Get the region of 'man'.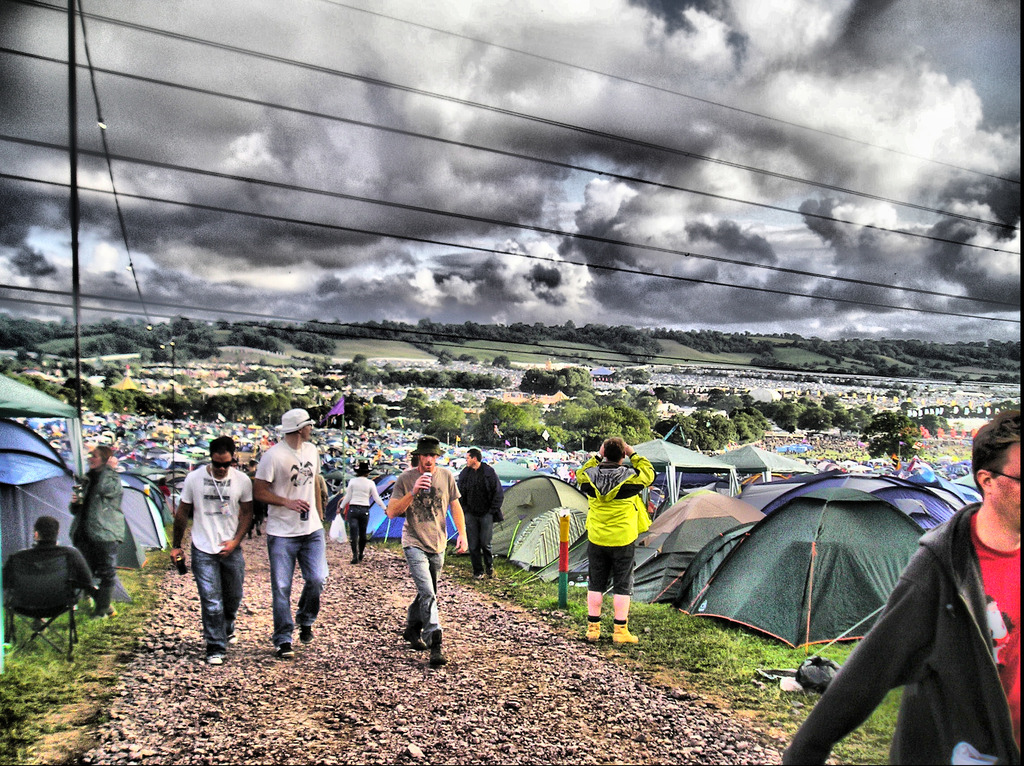
BBox(783, 402, 1023, 765).
